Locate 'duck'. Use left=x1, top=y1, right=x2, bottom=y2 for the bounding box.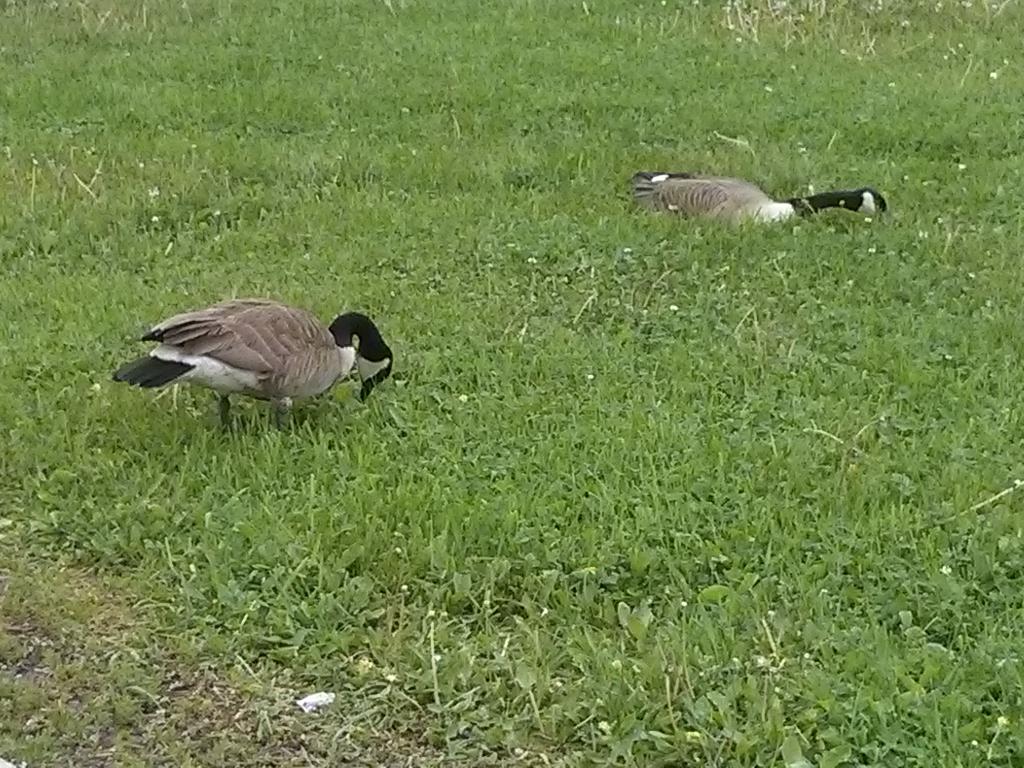
left=100, top=286, right=408, bottom=441.
